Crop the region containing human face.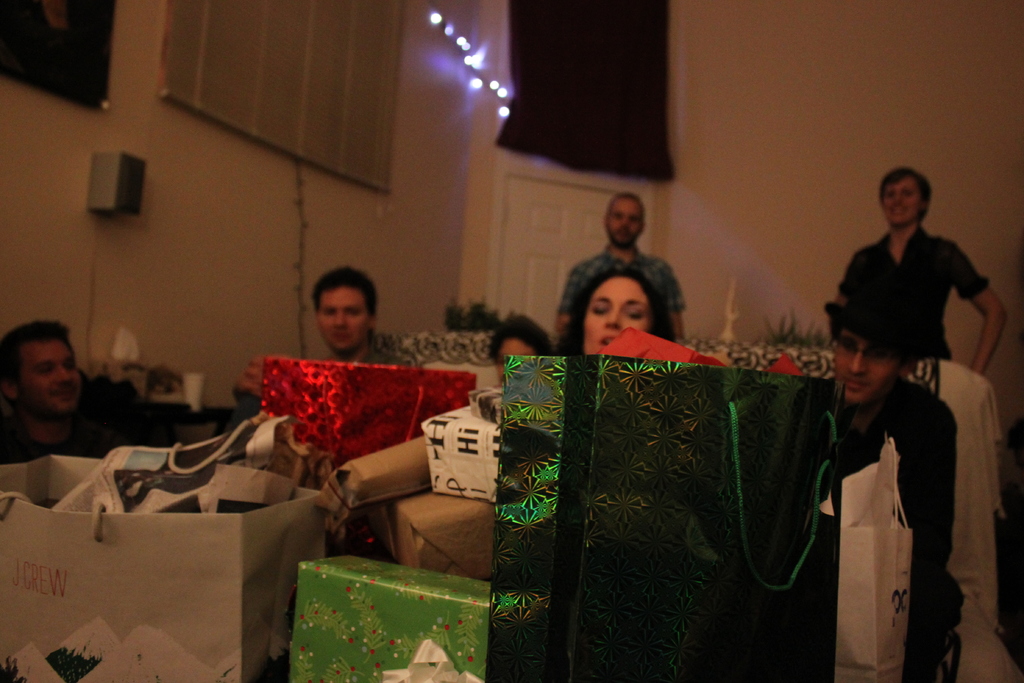
Crop region: 586/279/645/359.
